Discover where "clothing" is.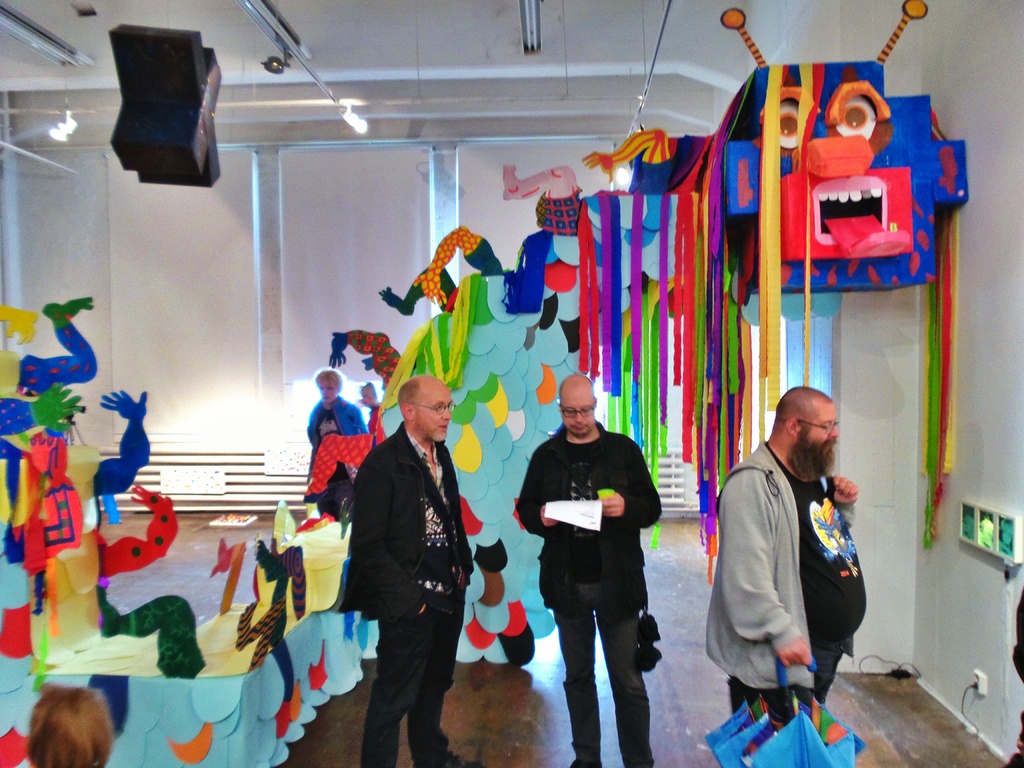
Discovered at 708, 410, 867, 733.
